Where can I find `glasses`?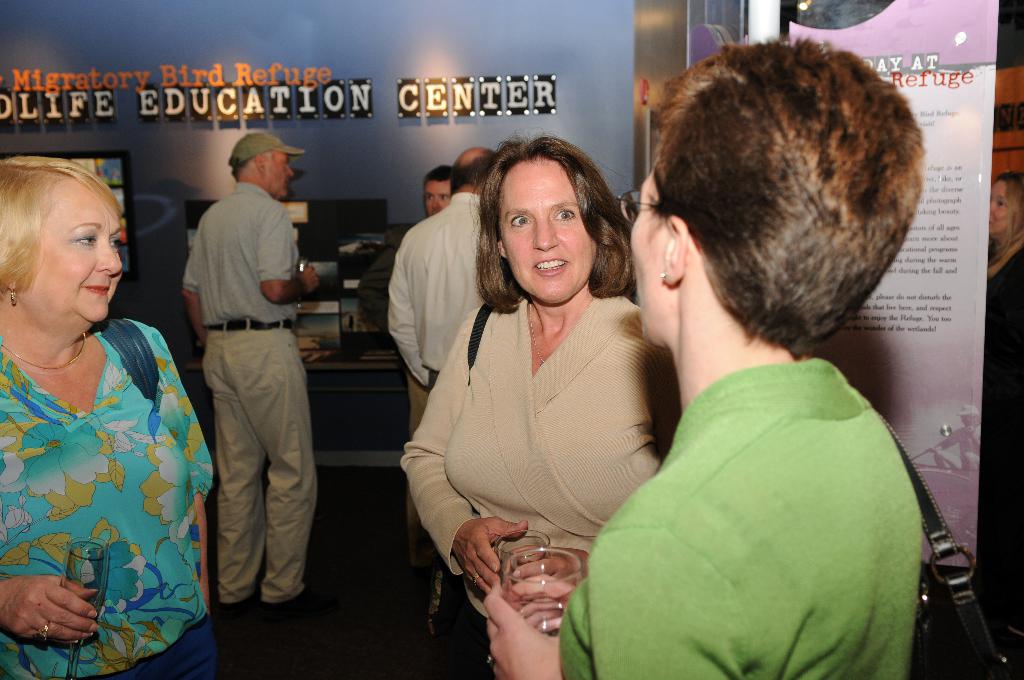
You can find it at bbox=(618, 186, 655, 222).
